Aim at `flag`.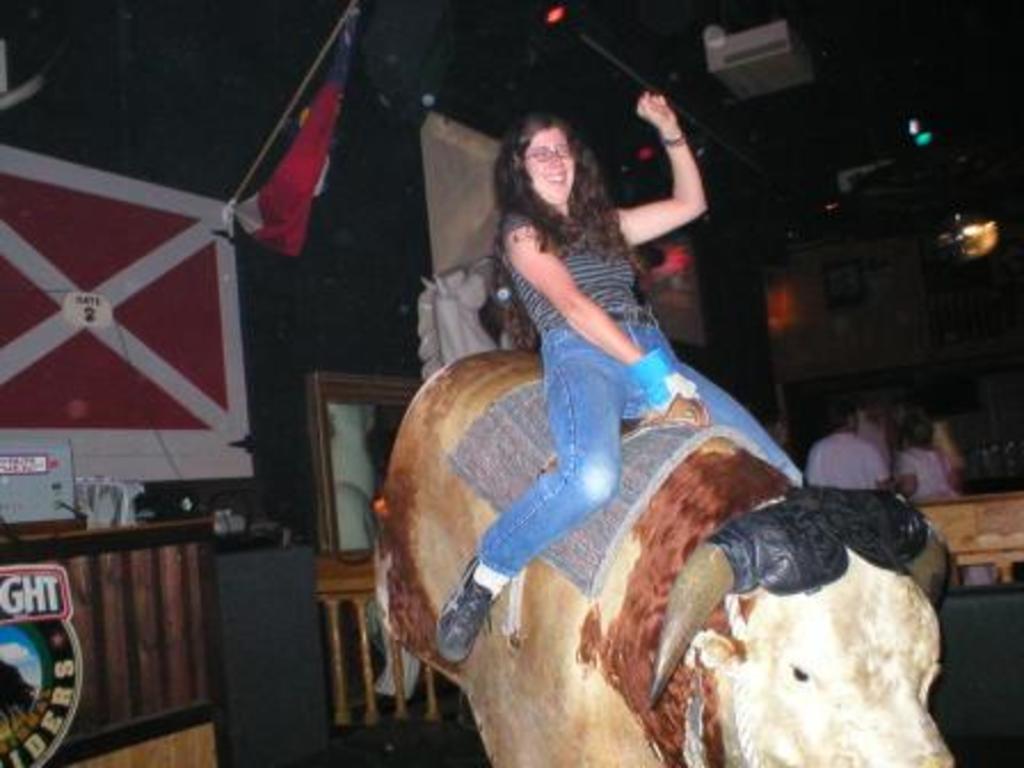
Aimed at select_region(233, 5, 363, 258).
